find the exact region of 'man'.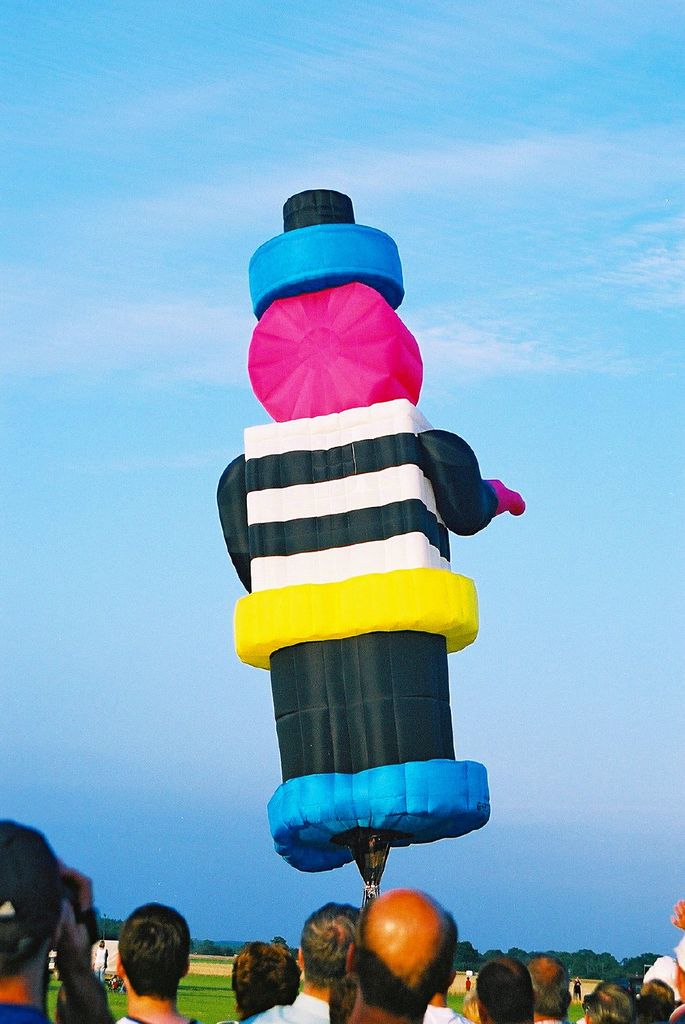
Exact region: <box>522,953,576,1023</box>.
